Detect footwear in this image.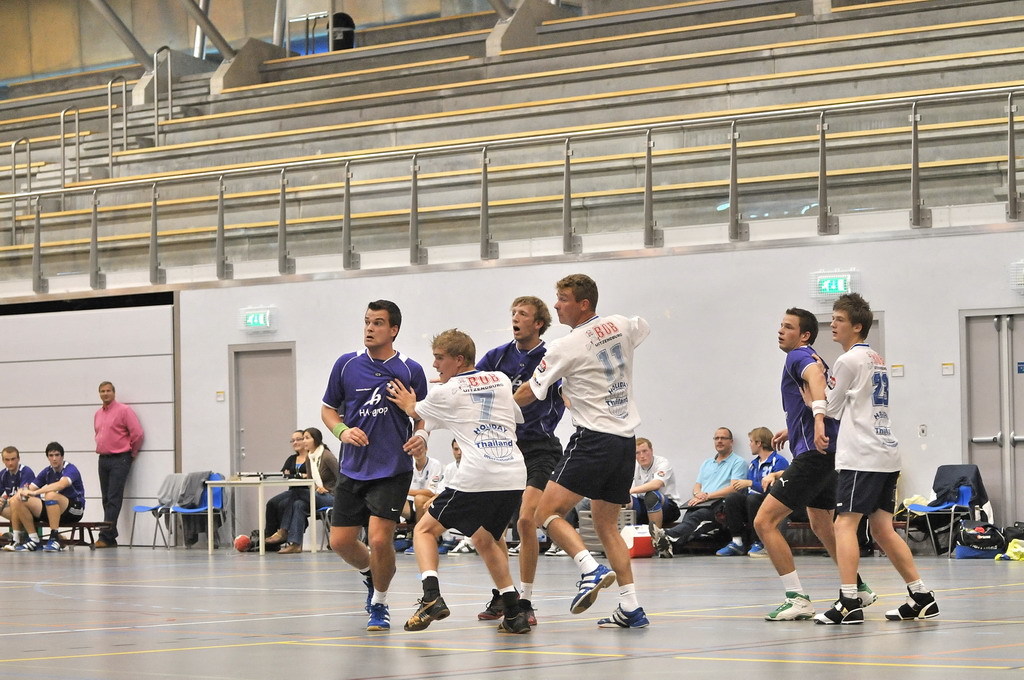
Detection: select_region(38, 537, 65, 553).
